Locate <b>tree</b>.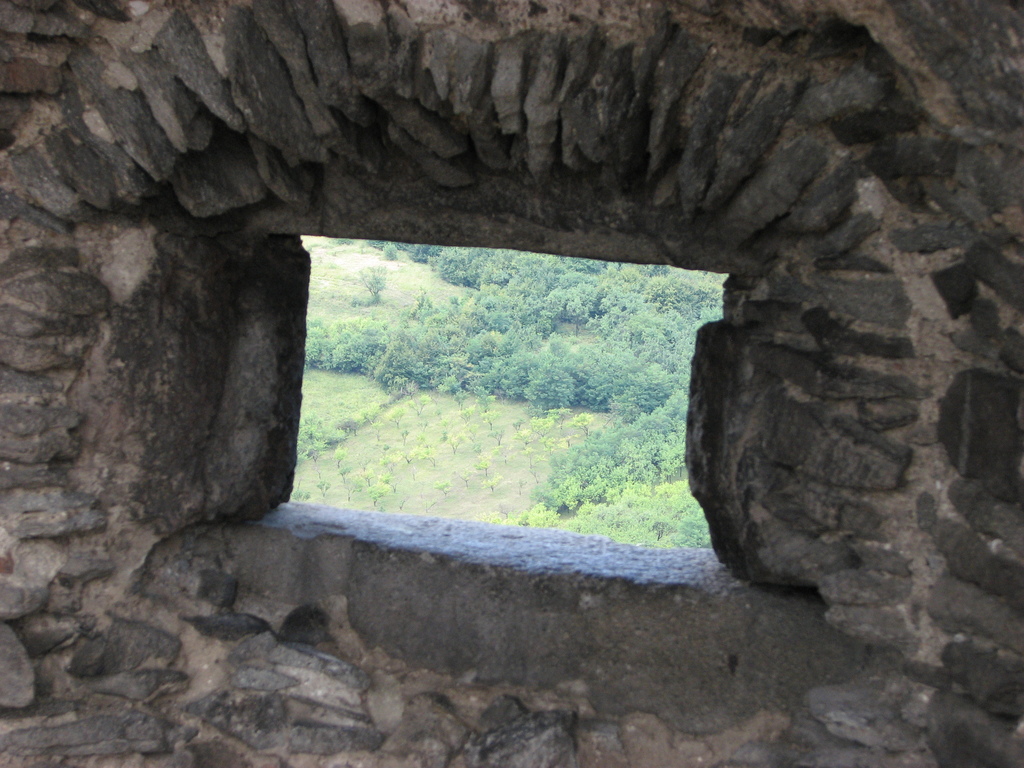
Bounding box: (x1=412, y1=293, x2=471, y2=385).
